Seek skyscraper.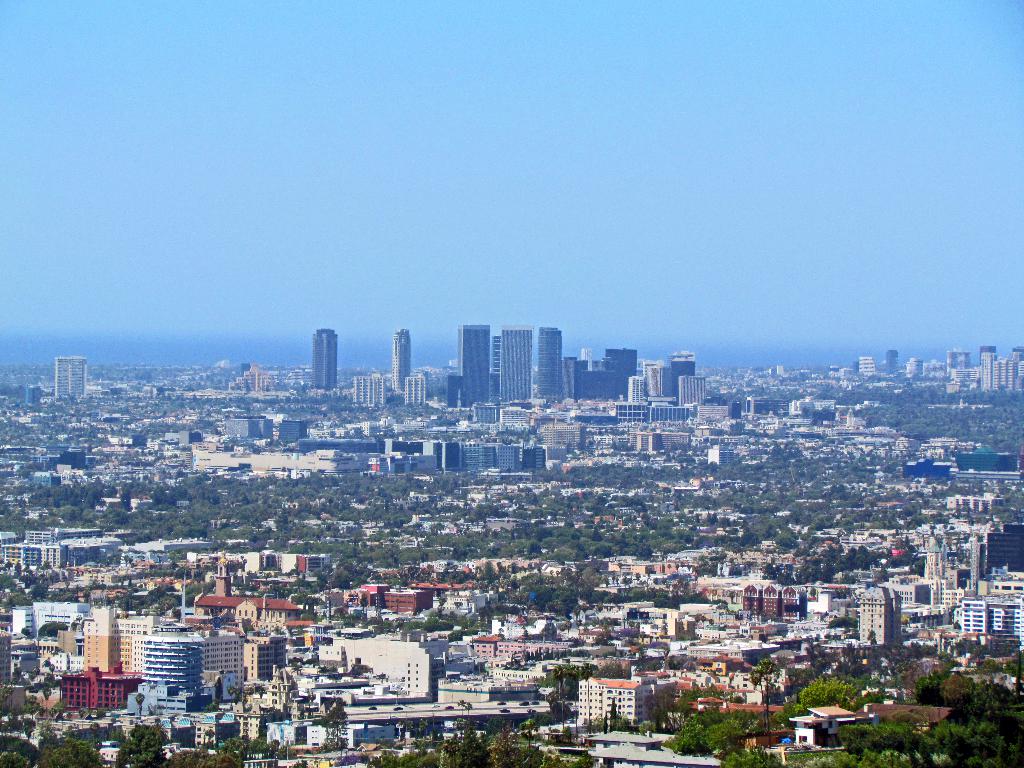
<box>668,346,700,395</box>.
